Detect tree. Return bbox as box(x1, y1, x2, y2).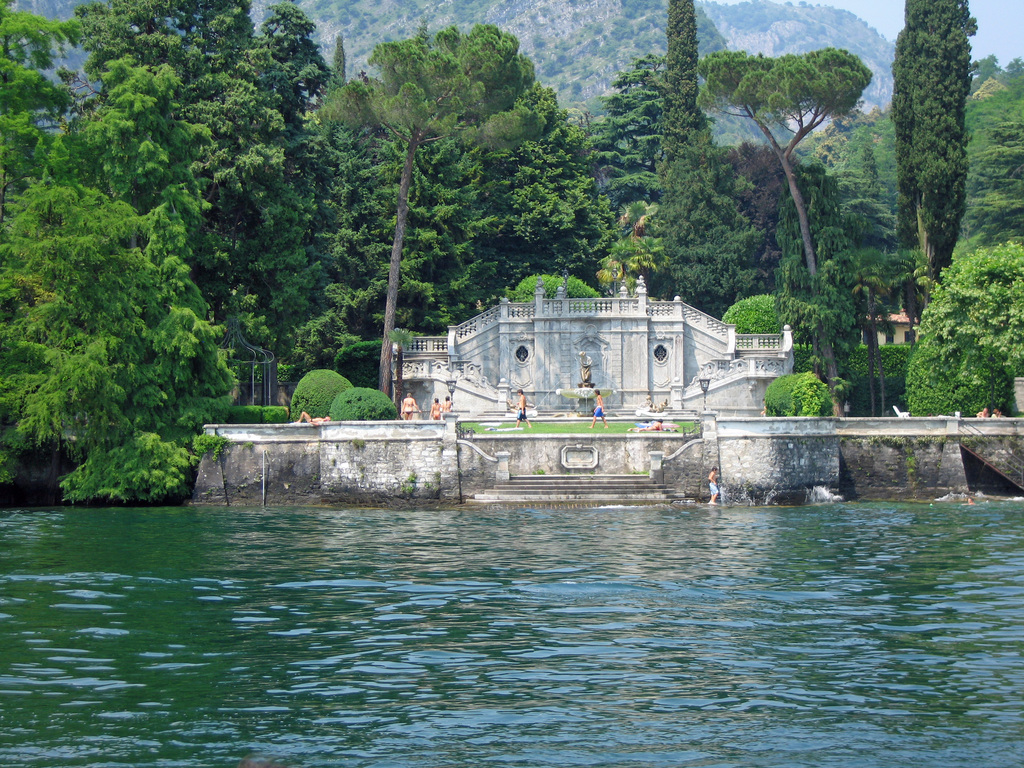
box(662, 0, 707, 154).
